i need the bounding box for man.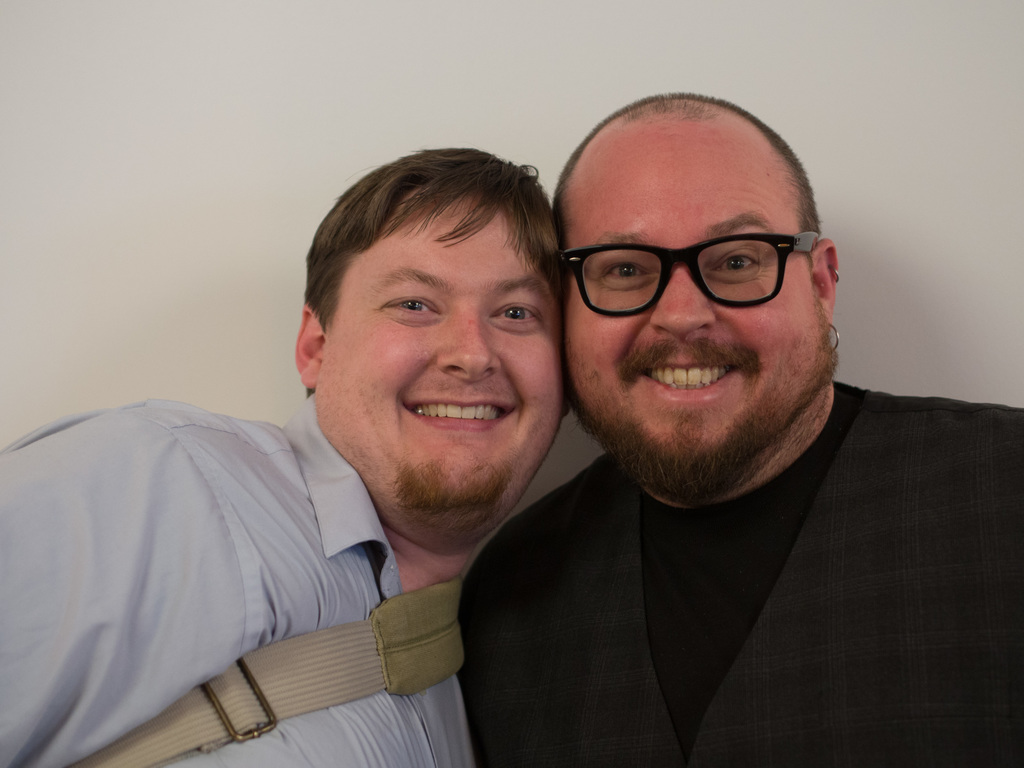
Here it is: Rect(0, 143, 578, 767).
